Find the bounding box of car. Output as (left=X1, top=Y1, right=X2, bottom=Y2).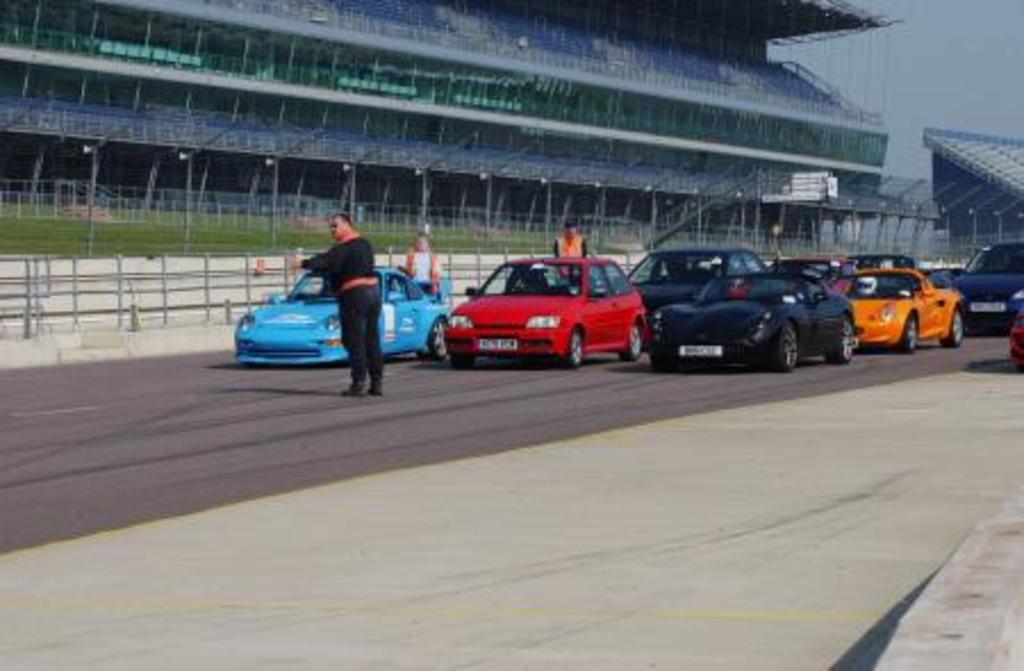
(left=228, top=264, right=453, bottom=362).
